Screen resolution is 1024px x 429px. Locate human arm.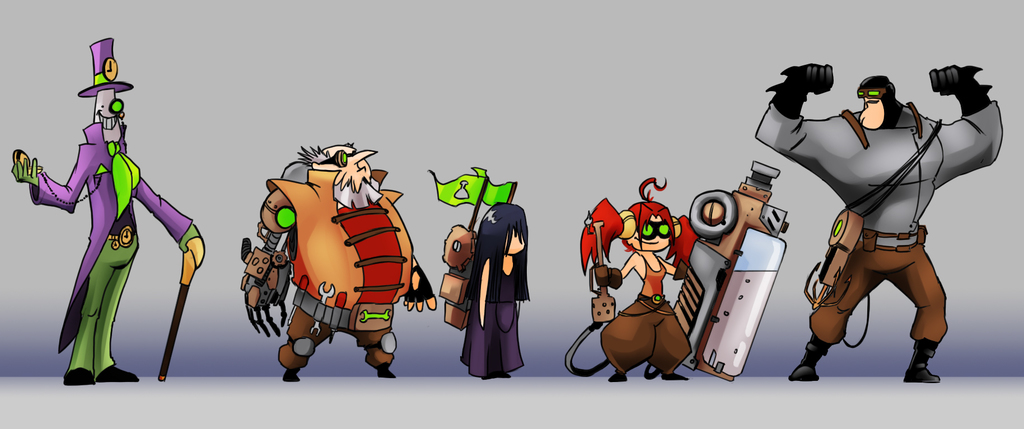
<region>11, 141, 107, 213</region>.
